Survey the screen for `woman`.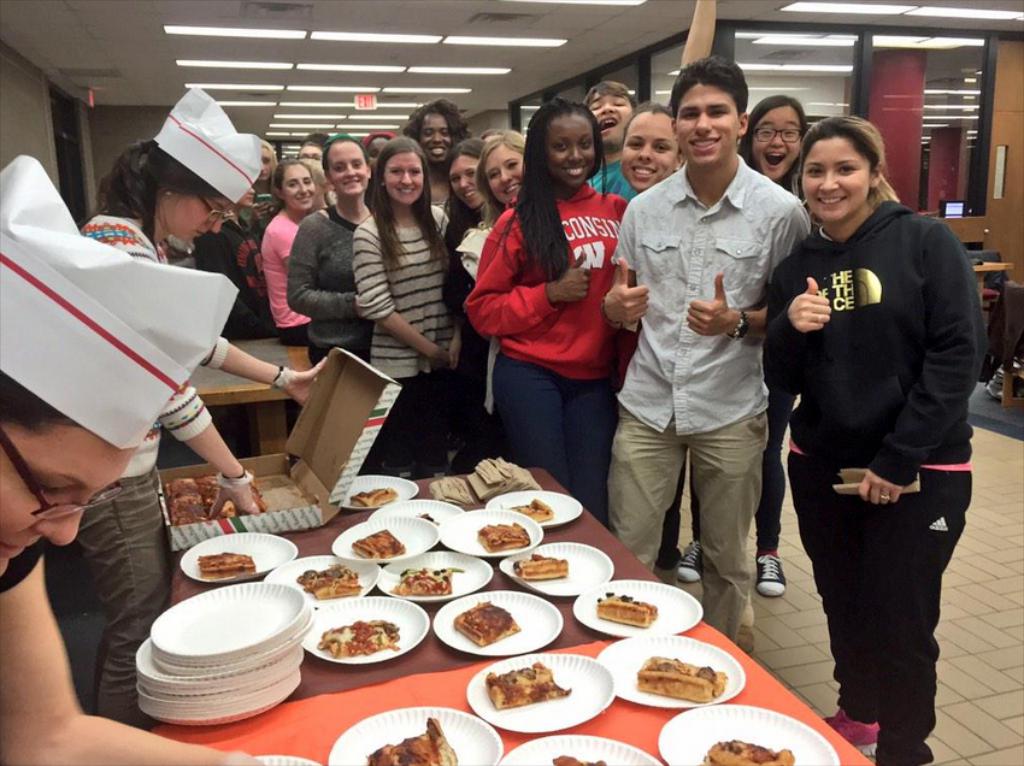
Survey found: crop(294, 129, 379, 366).
